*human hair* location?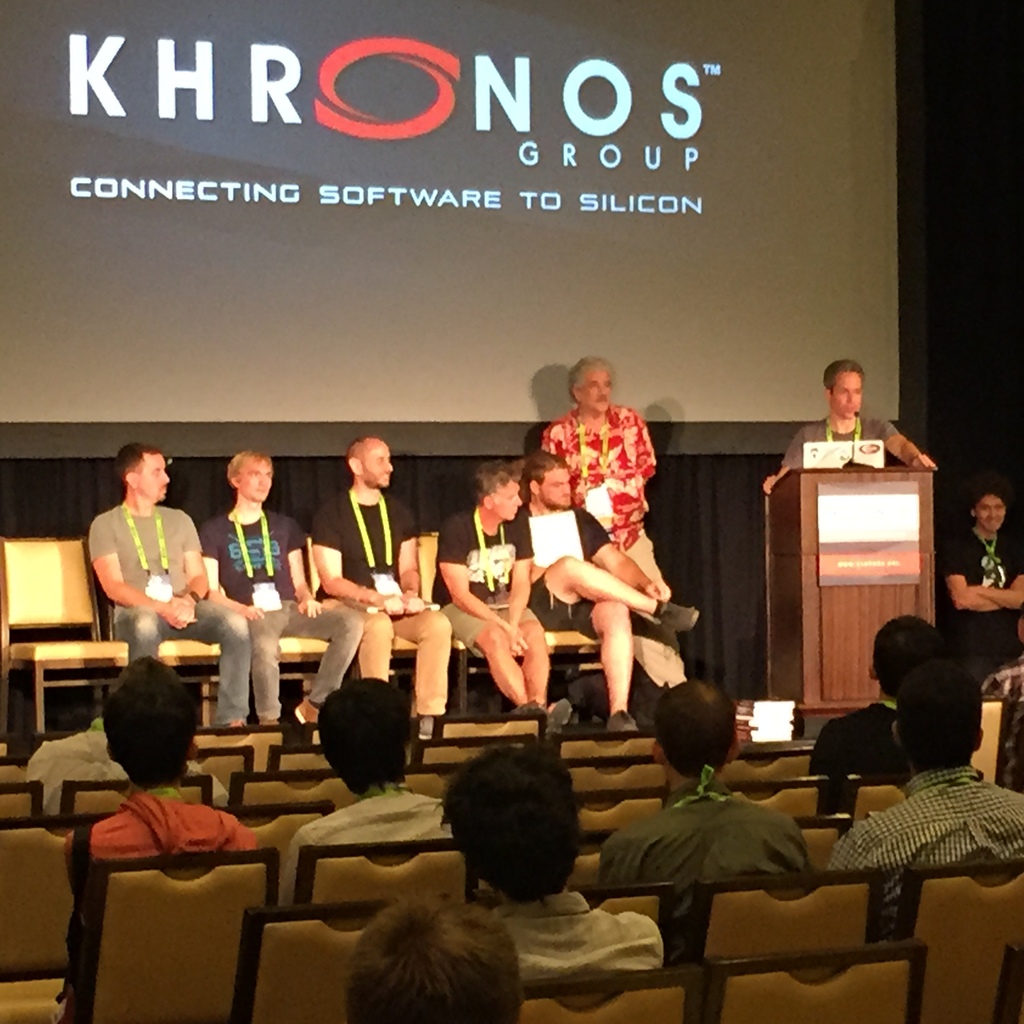
(left=454, top=741, right=588, bottom=913)
